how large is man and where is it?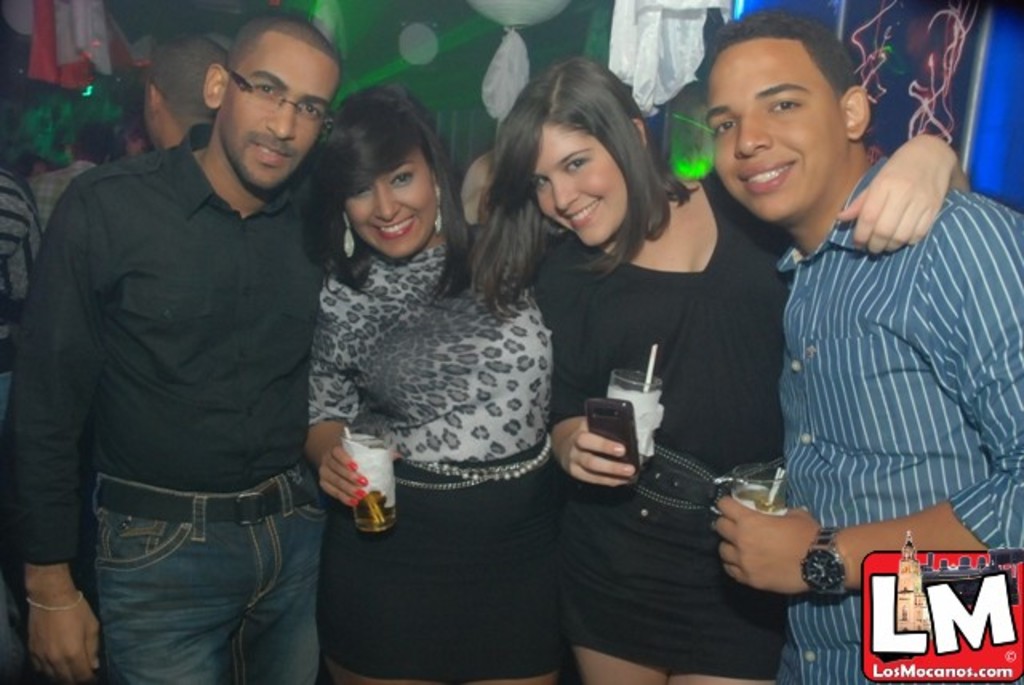
Bounding box: region(139, 32, 238, 146).
